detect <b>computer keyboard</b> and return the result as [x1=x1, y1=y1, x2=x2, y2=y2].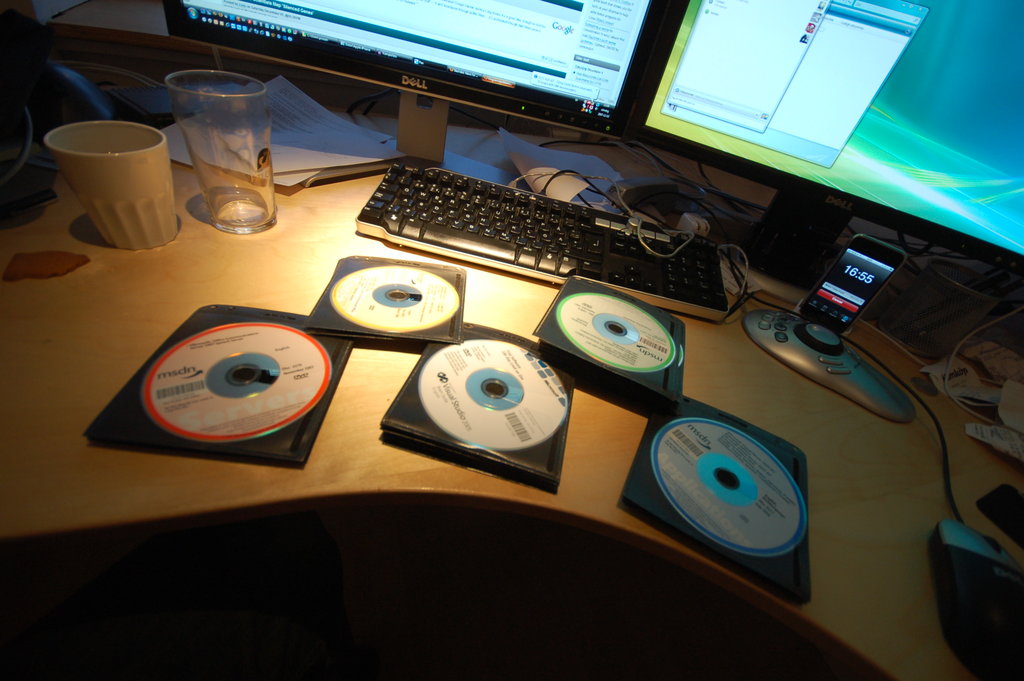
[x1=354, y1=163, x2=725, y2=319].
